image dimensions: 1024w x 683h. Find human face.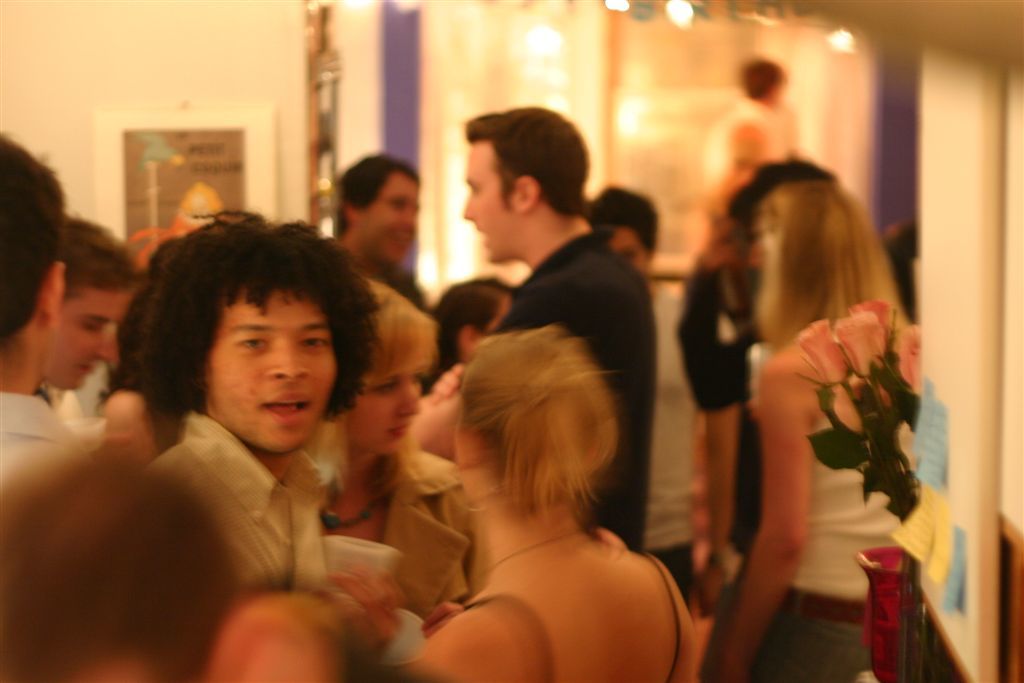
crop(465, 139, 514, 260).
